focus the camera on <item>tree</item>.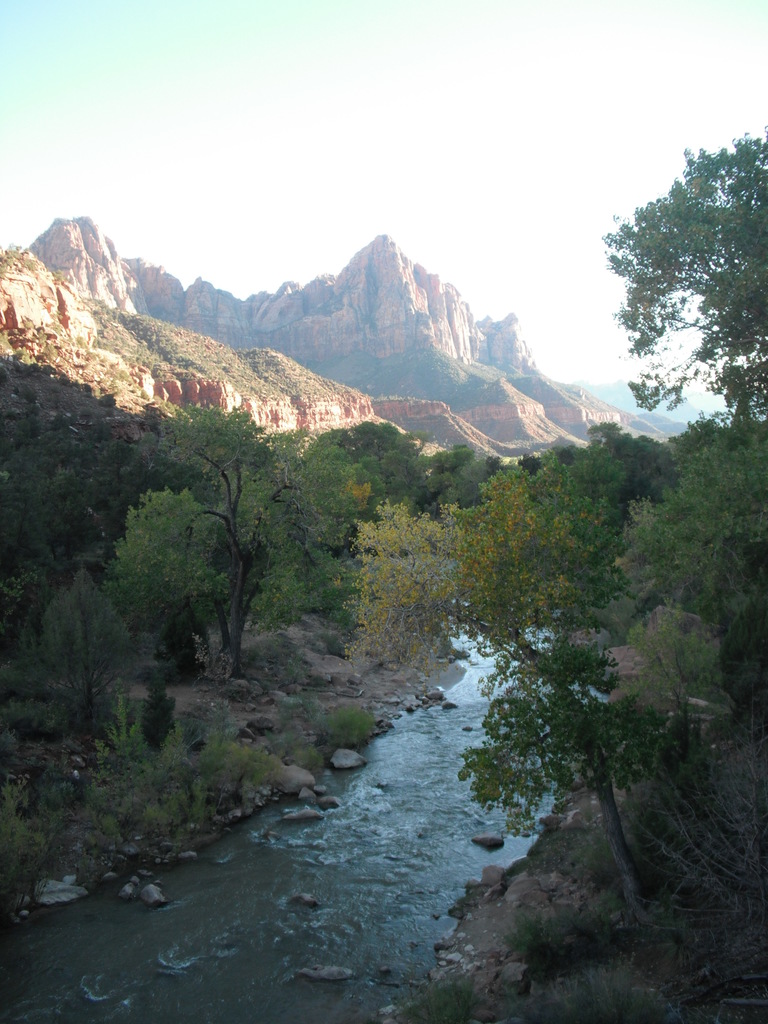
Focus region: {"x1": 603, "y1": 125, "x2": 749, "y2": 465}.
